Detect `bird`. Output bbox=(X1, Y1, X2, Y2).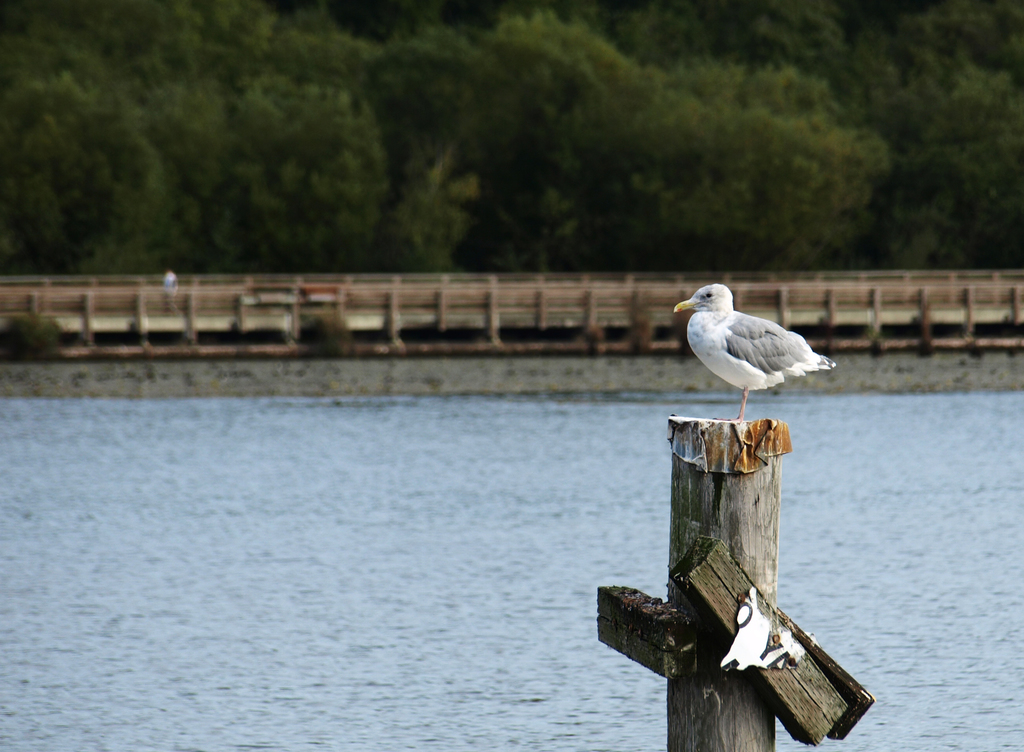
bbox=(675, 297, 829, 434).
